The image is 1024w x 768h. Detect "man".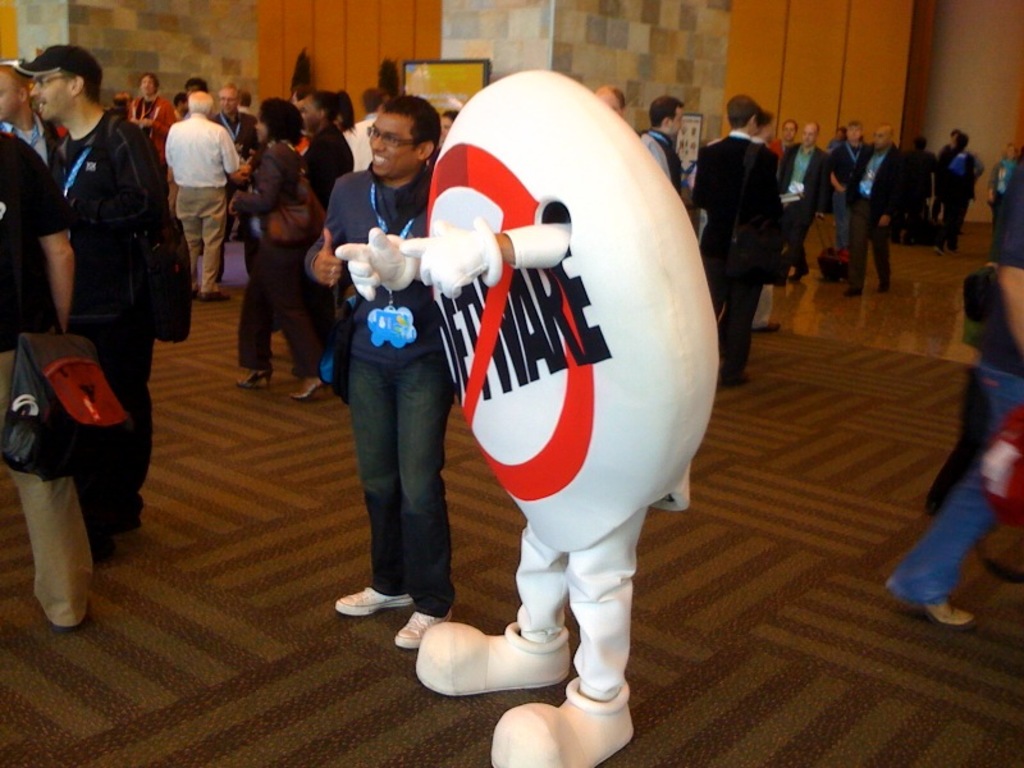
Detection: <box>639,91,692,193</box>.
